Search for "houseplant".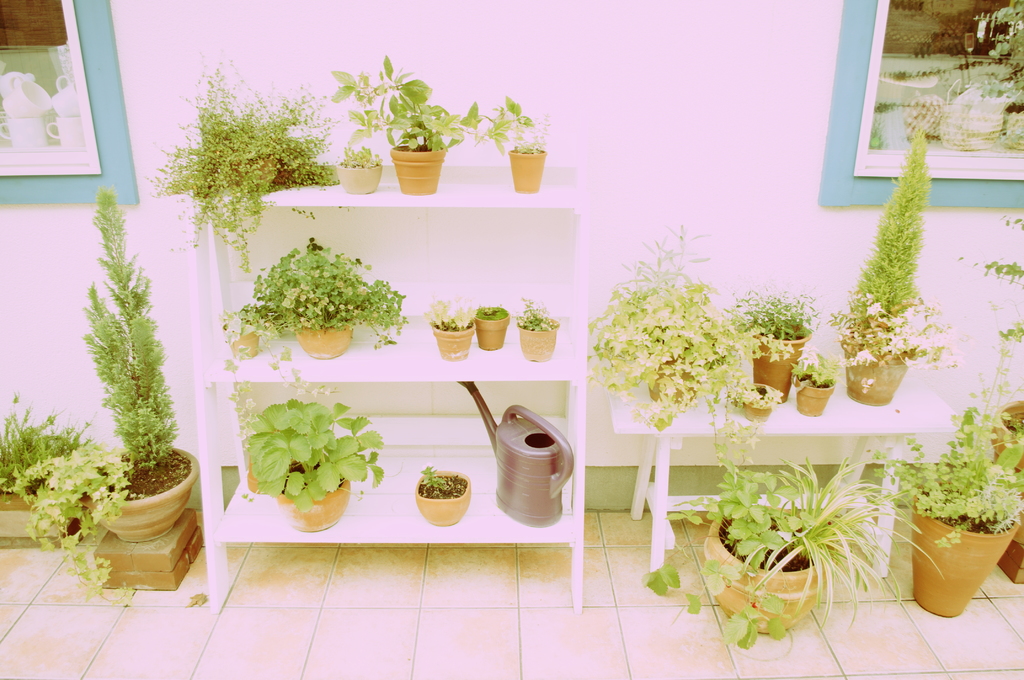
Found at bbox=[513, 295, 561, 358].
